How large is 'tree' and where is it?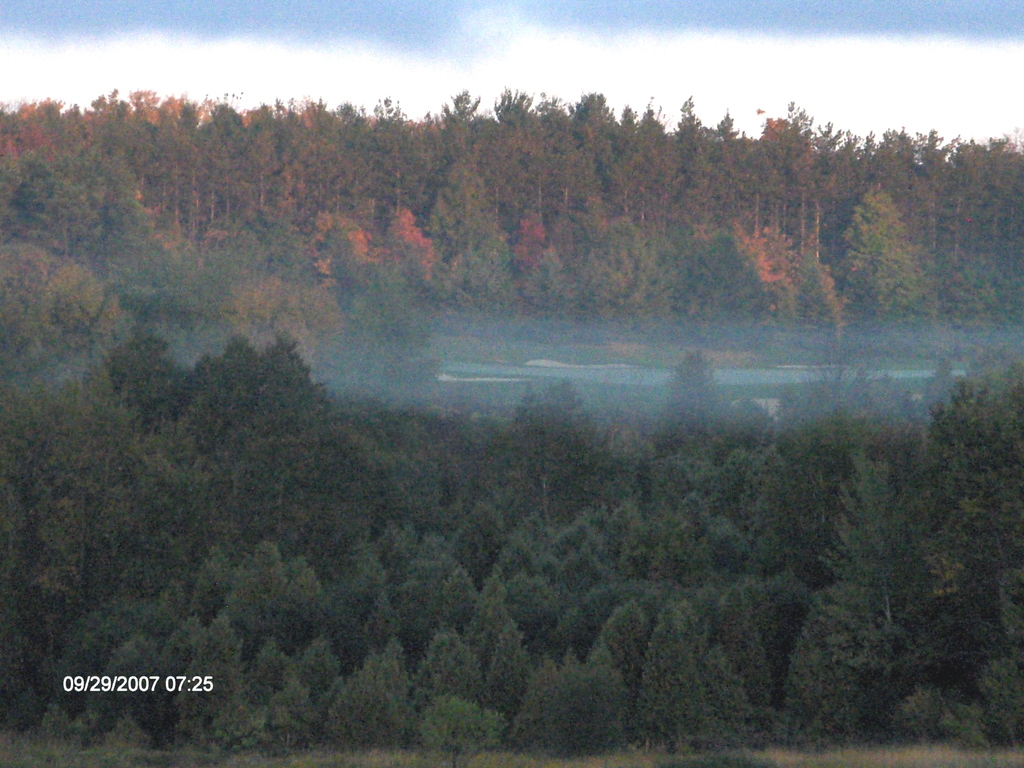
Bounding box: bbox=(173, 609, 251, 749).
